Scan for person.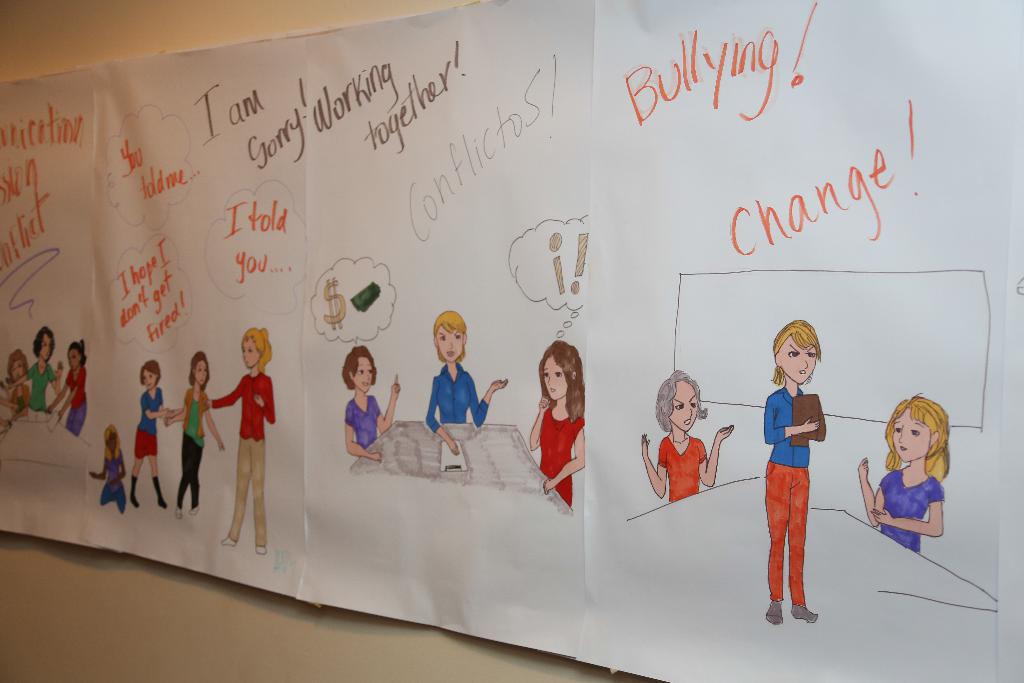
Scan result: (left=0, top=343, right=35, bottom=414).
